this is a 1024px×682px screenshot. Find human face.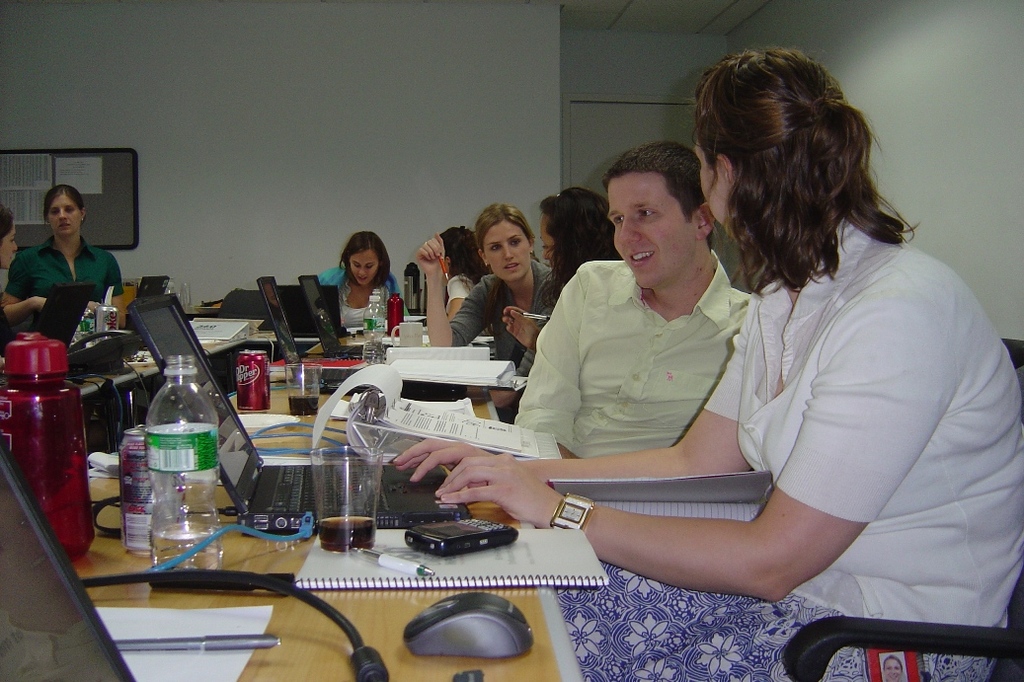
Bounding box: x1=606, y1=177, x2=695, y2=292.
